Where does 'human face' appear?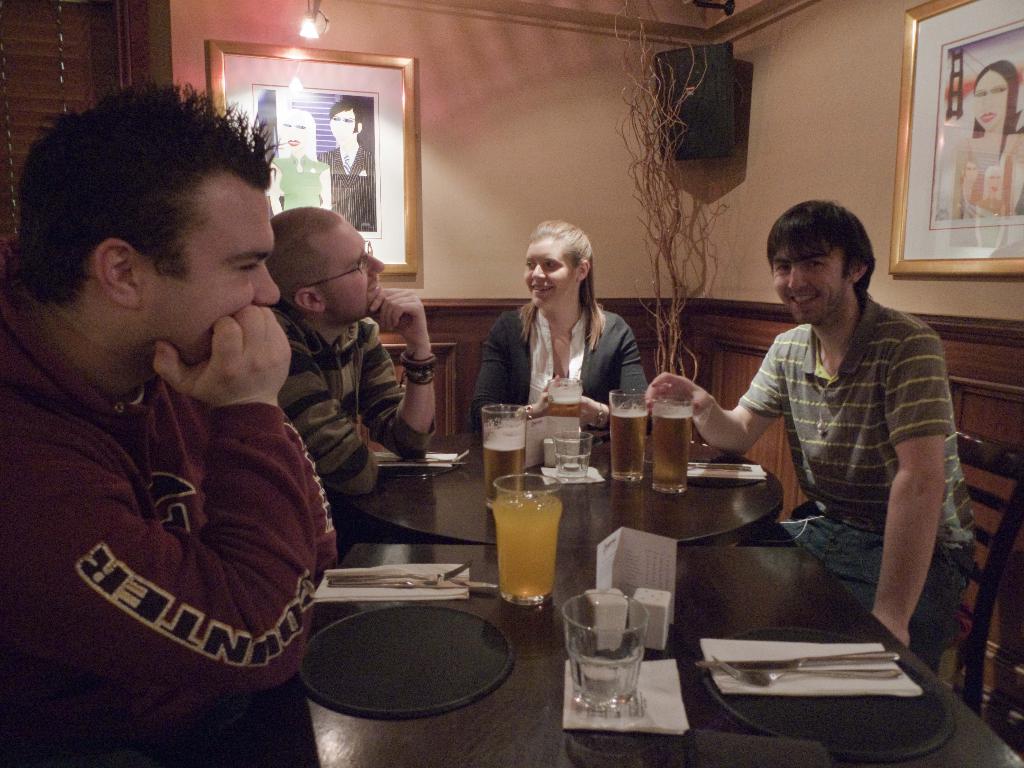
Appears at x1=328, y1=221, x2=381, y2=310.
